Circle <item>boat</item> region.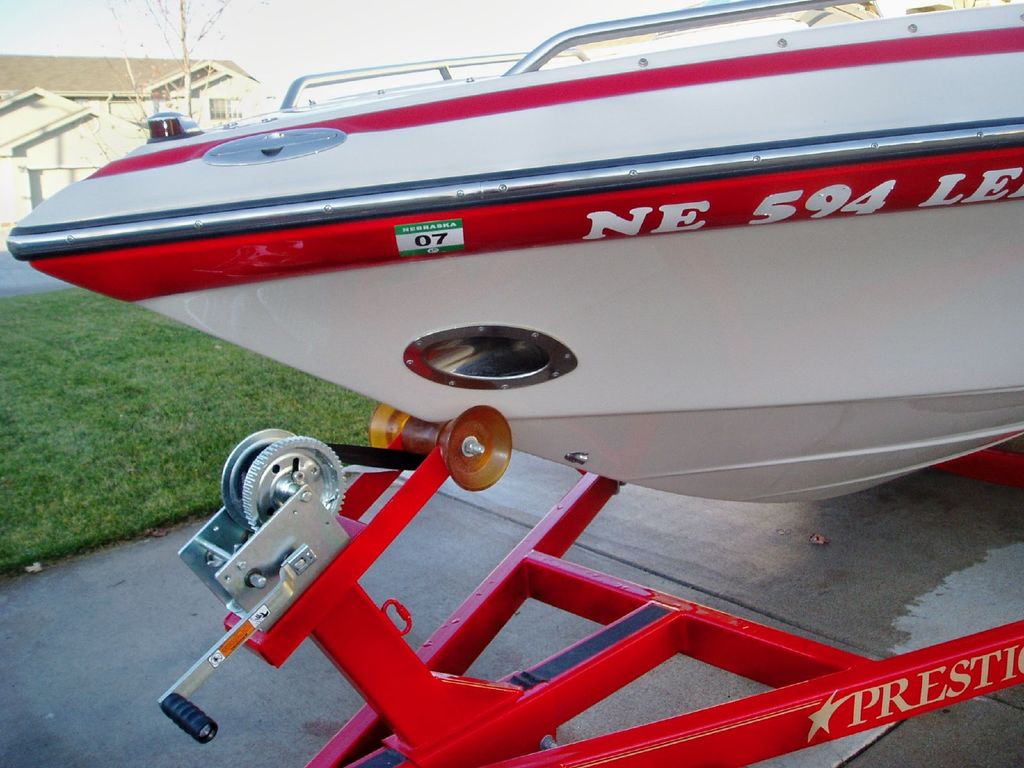
Region: <region>9, 0, 1023, 504</region>.
